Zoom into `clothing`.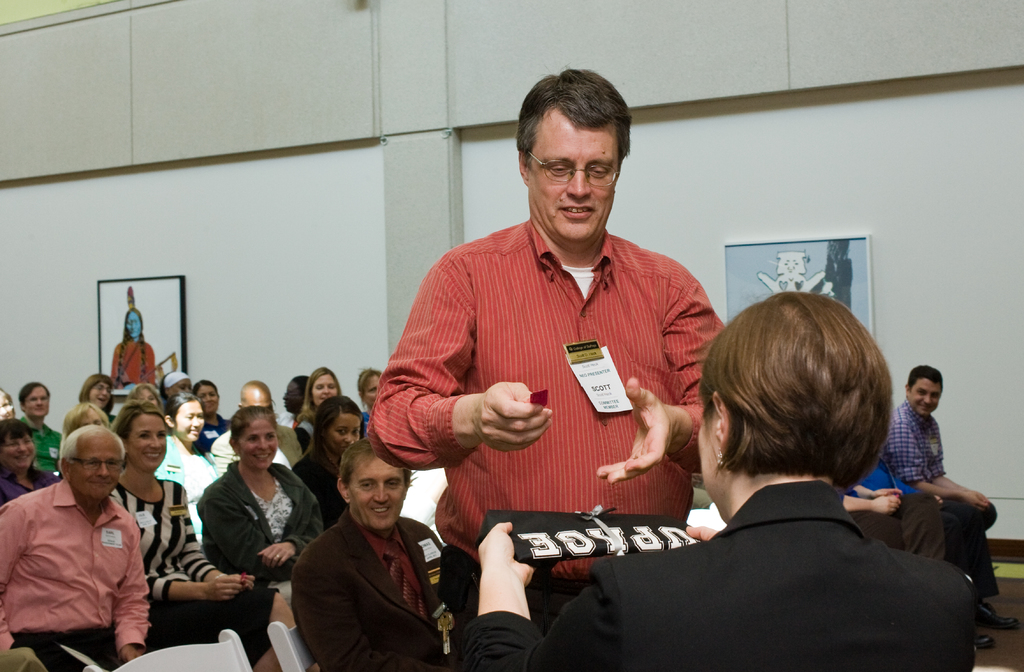
Zoom target: 198,462,330,580.
